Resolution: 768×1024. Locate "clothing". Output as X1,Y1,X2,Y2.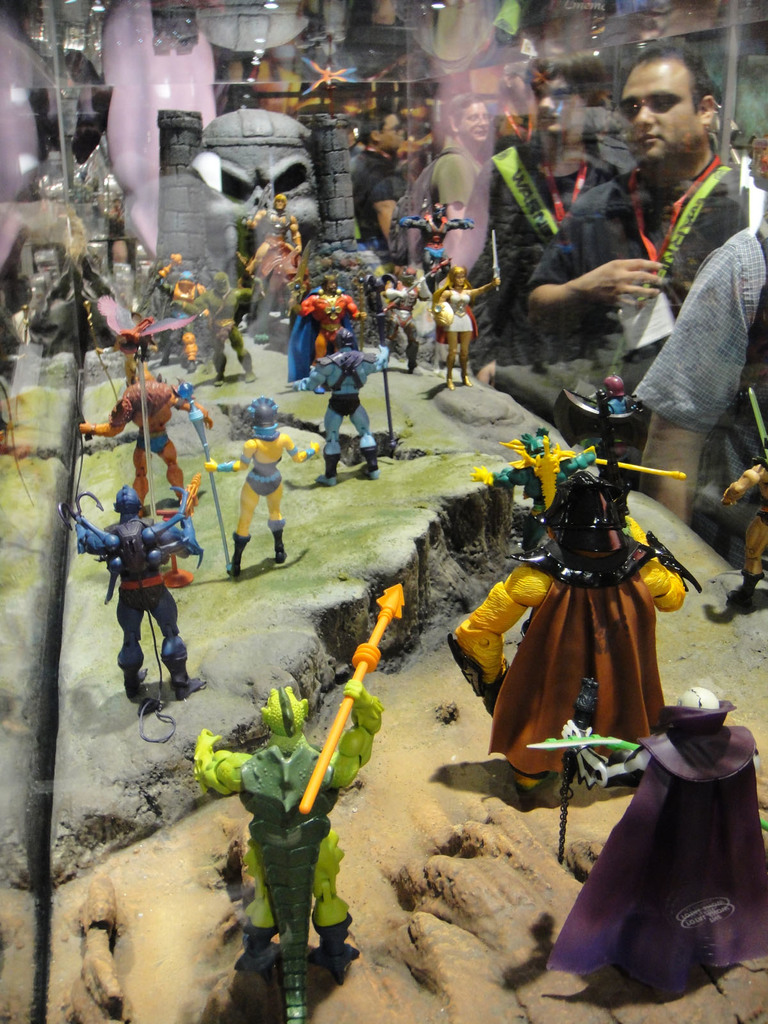
346,152,404,259.
